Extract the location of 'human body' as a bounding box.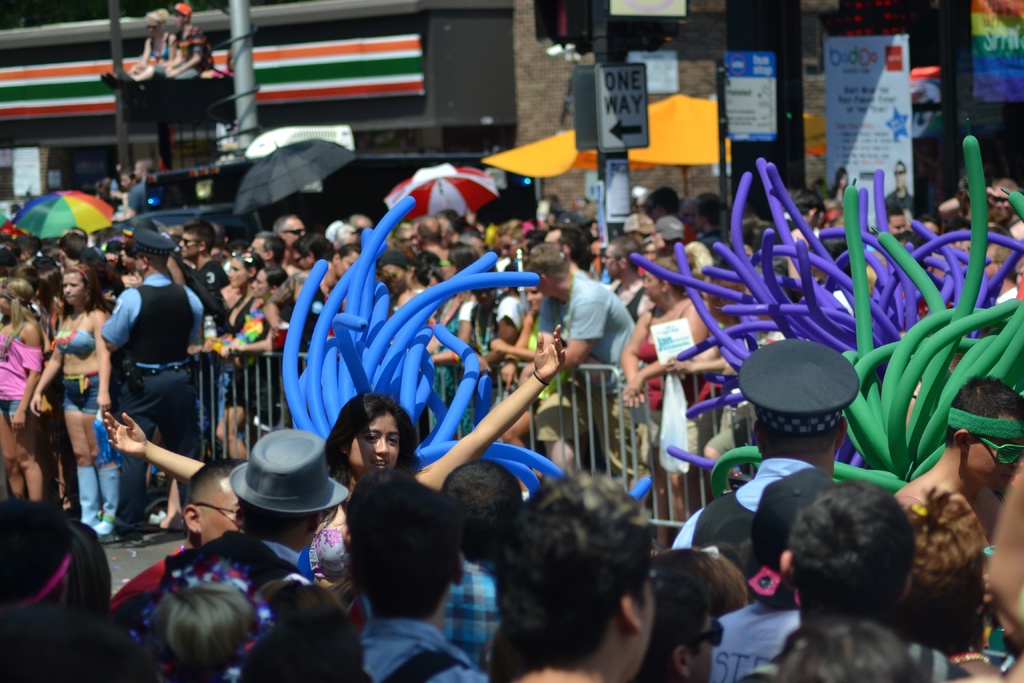
bbox=(99, 218, 184, 536).
